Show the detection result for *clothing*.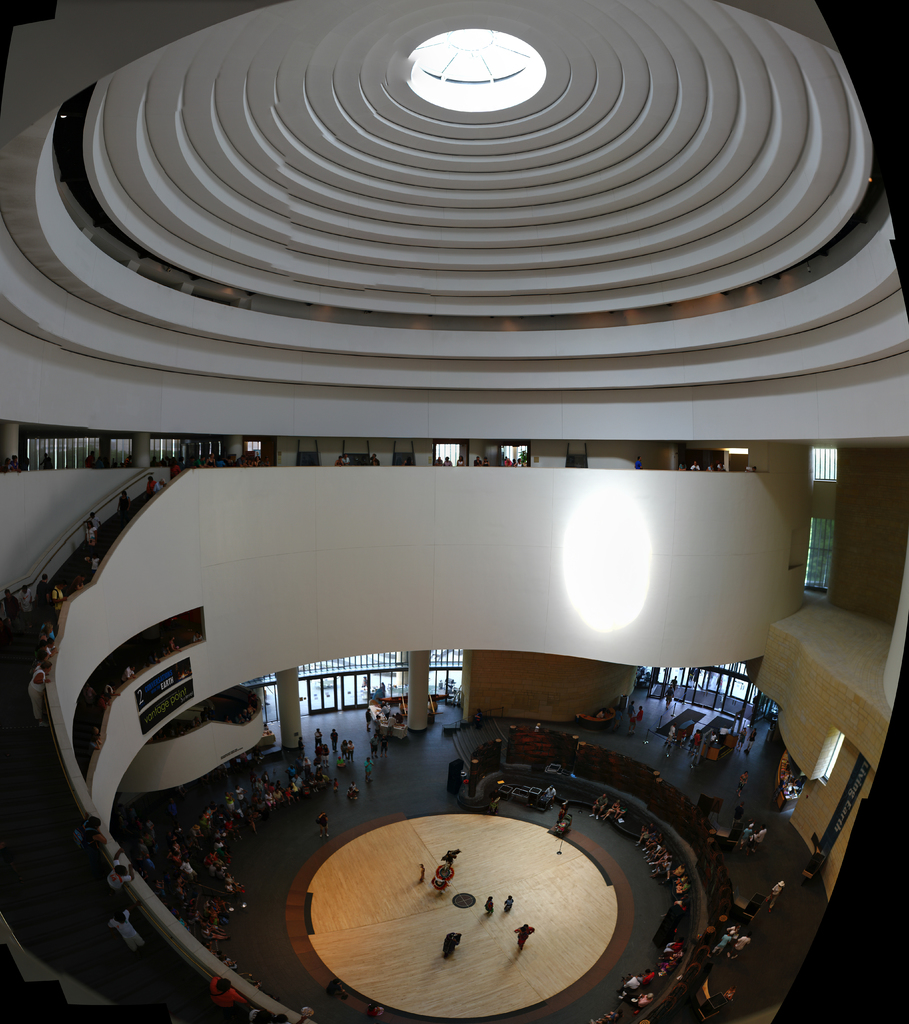
x1=85 y1=455 x2=94 y2=466.
